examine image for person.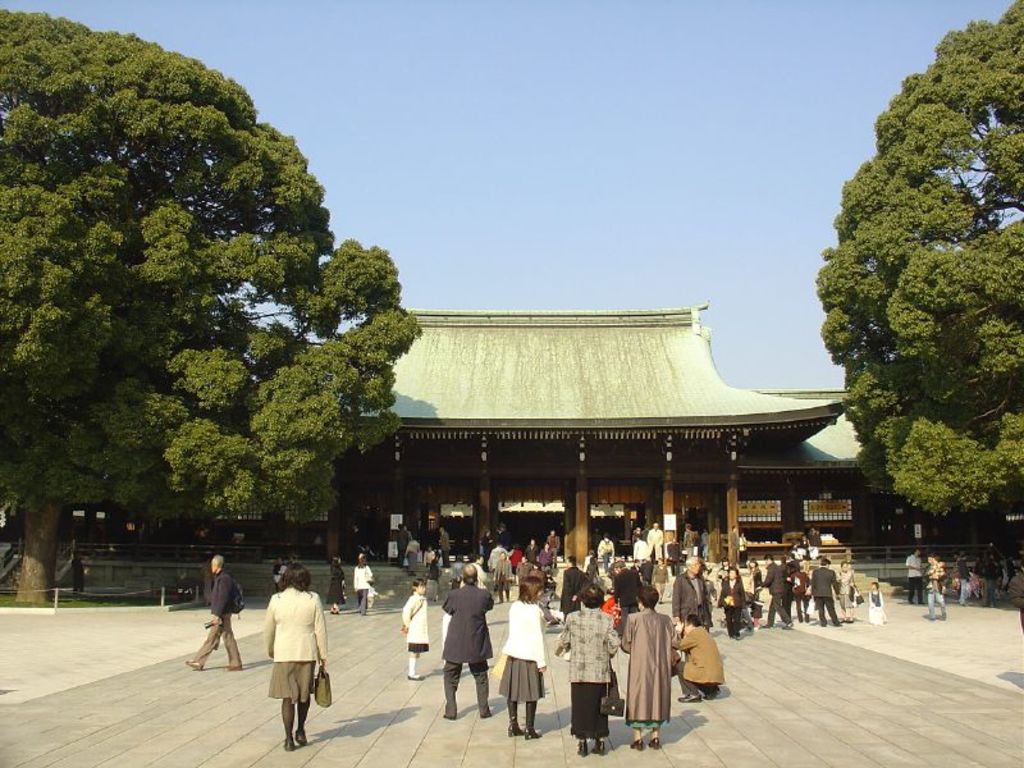
Examination result: {"x1": 902, "y1": 543, "x2": 925, "y2": 598}.
